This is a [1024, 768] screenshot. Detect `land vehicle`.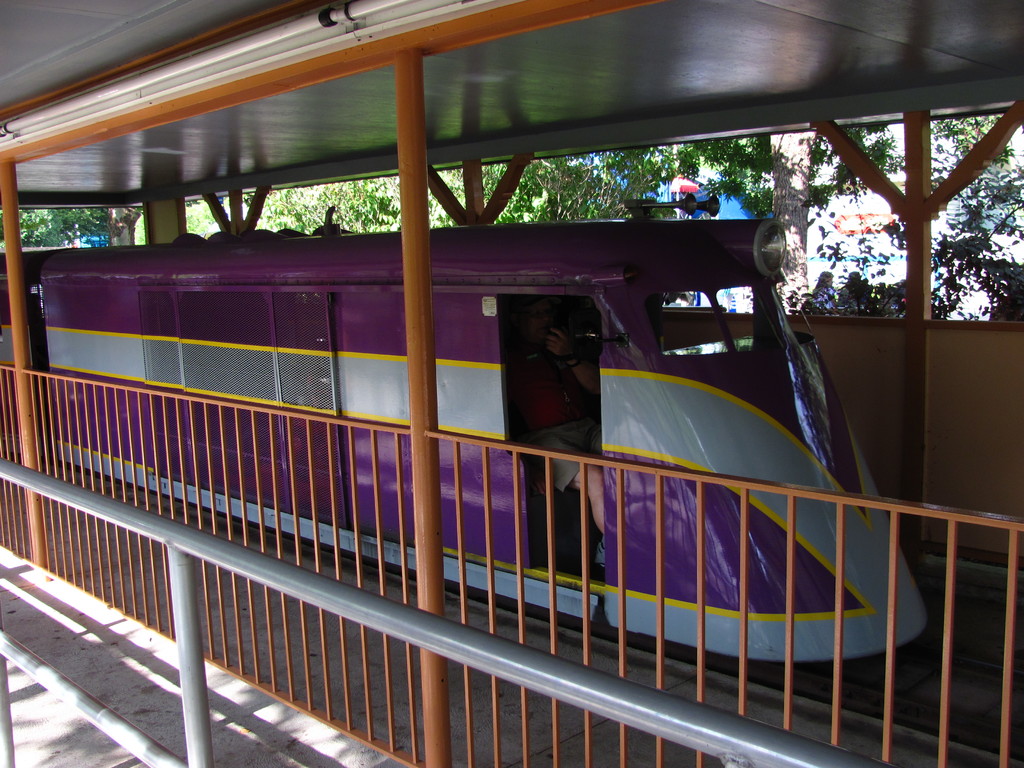
<box>33,207,927,649</box>.
